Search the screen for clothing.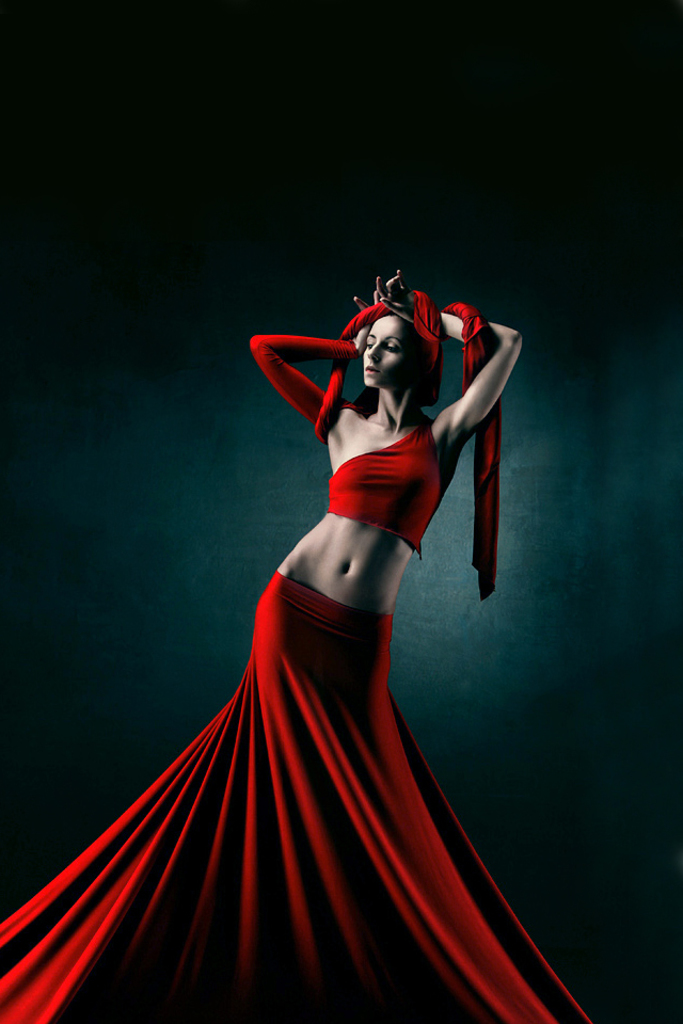
Found at 0/277/605/1023.
